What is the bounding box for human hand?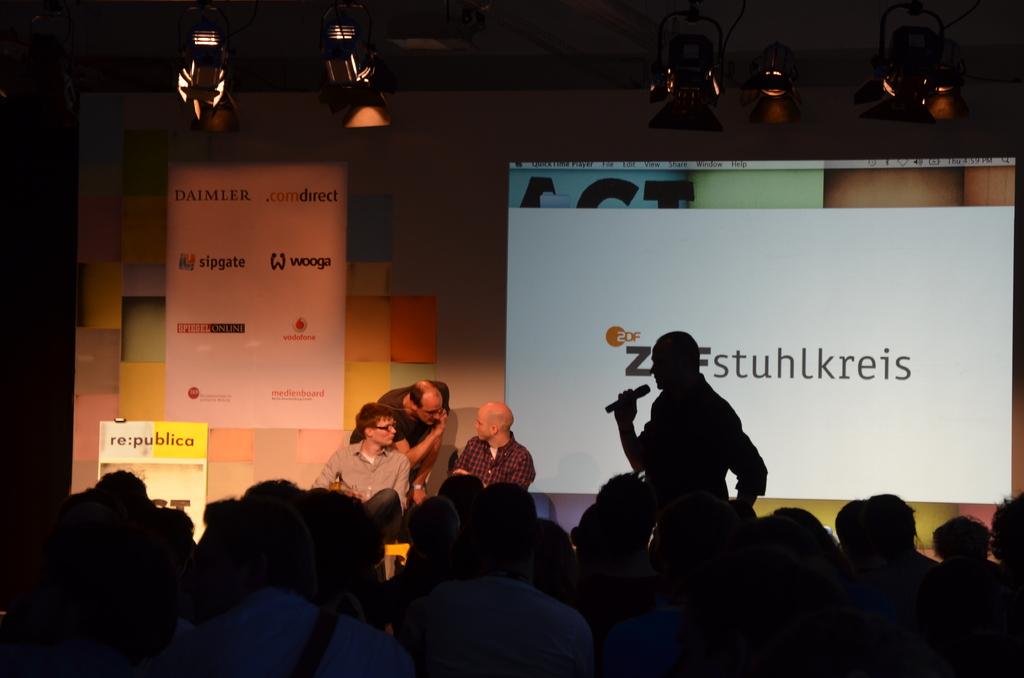
locate(452, 469, 469, 477).
